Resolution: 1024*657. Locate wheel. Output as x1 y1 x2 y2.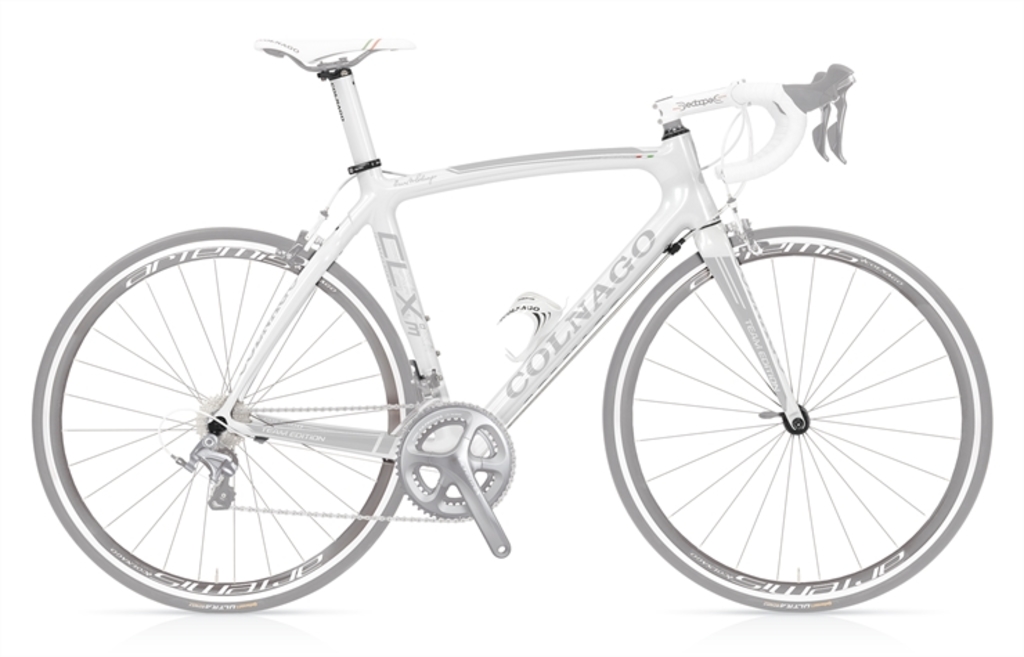
35 224 421 611.
